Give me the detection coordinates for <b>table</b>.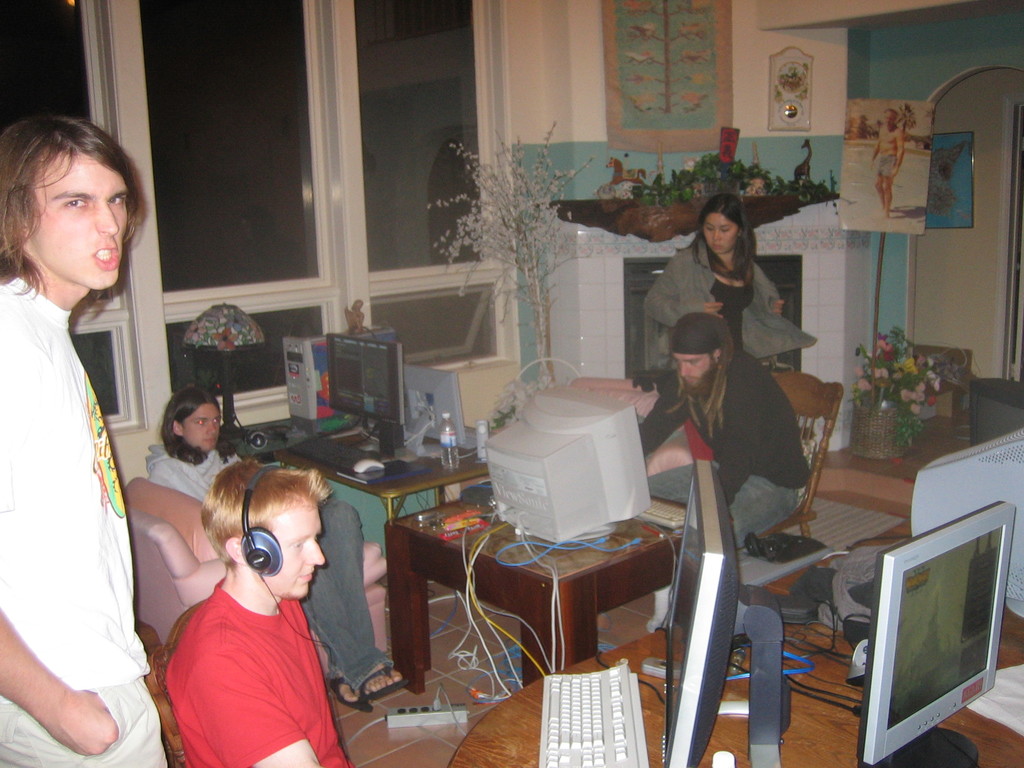
{"x1": 379, "y1": 484, "x2": 694, "y2": 698}.
